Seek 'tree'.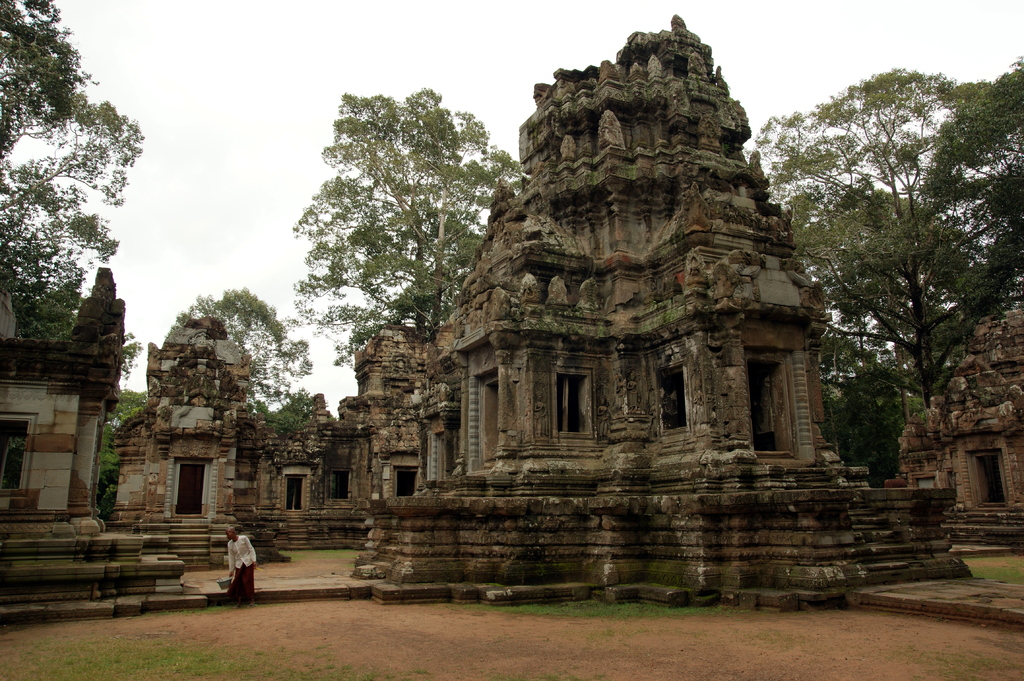
271 385 318 431.
